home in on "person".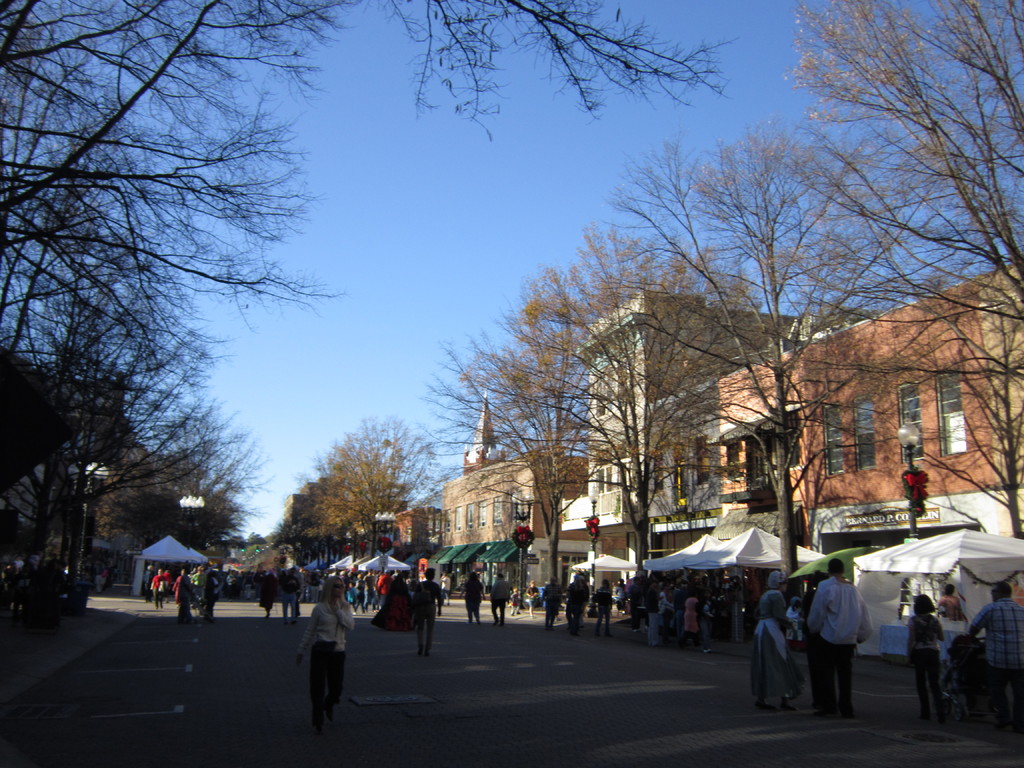
Homed in at detection(909, 588, 940, 714).
